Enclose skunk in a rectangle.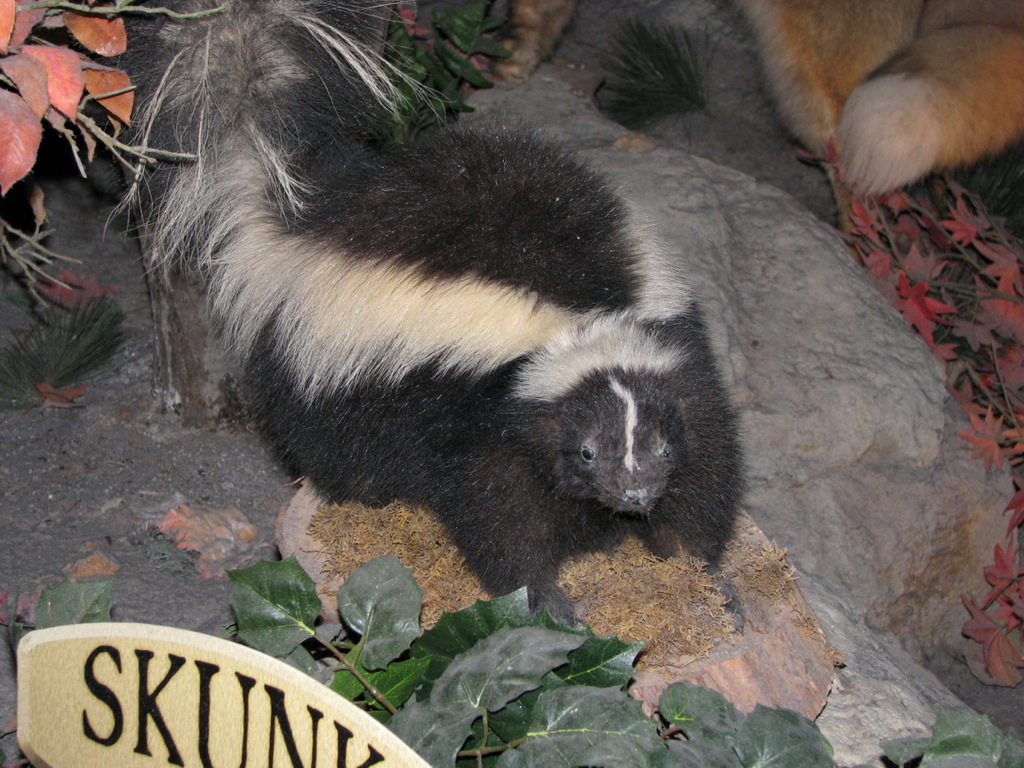
bbox=(29, 0, 743, 687).
